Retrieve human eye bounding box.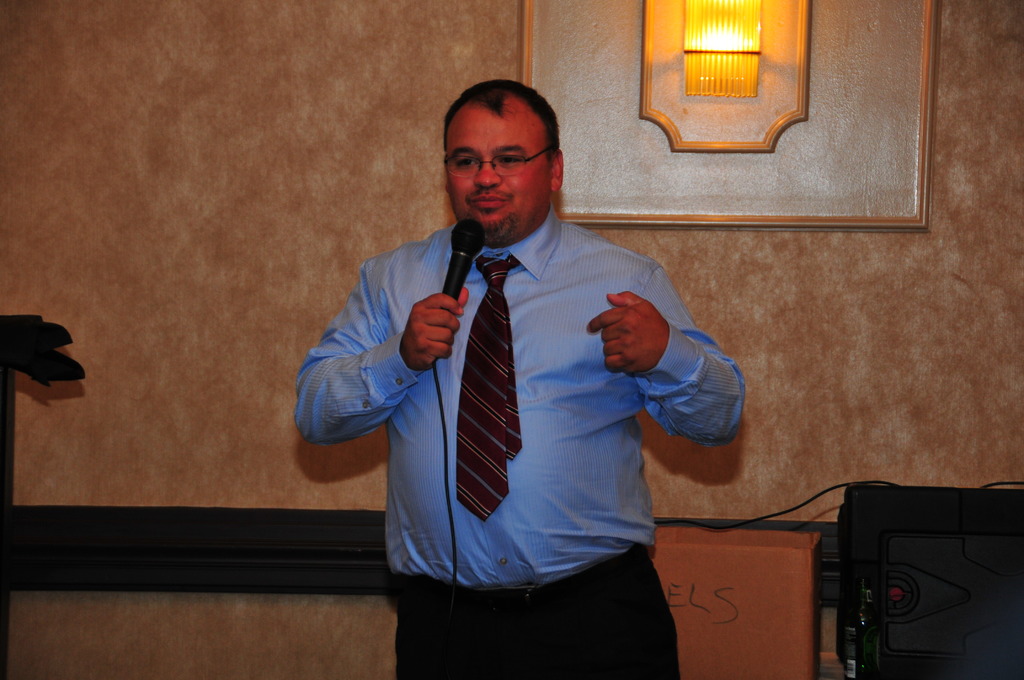
Bounding box: locate(493, 152, 525, 172).
